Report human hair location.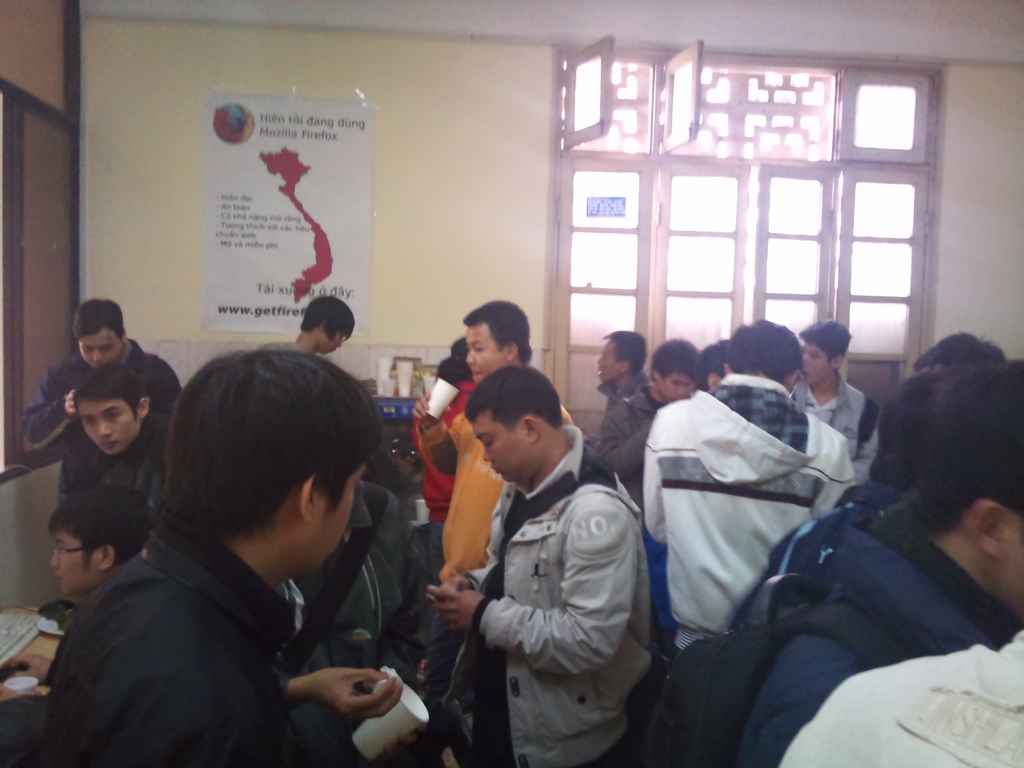
Report: x1=884 y1=331 x2=1016 y2=560.
